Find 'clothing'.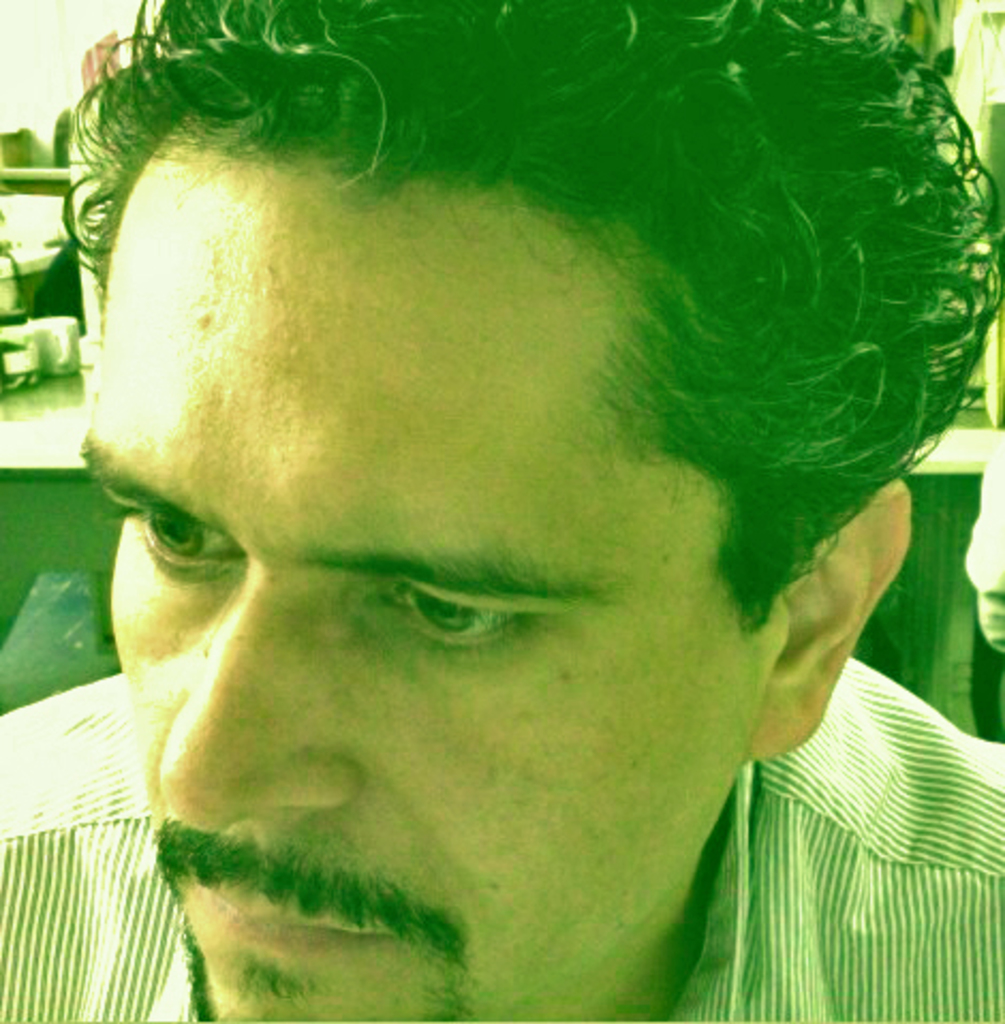
(x1=0, y1=661, x2=1003, y2=1022).
